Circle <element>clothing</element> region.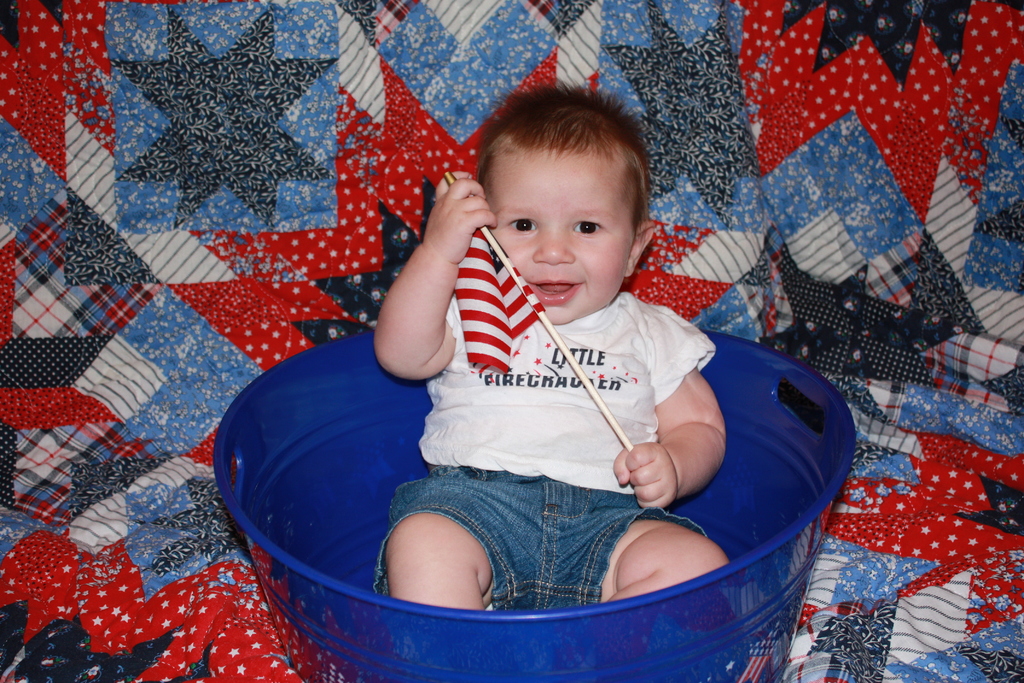
Region: <box>372,215,755,613</box>.
